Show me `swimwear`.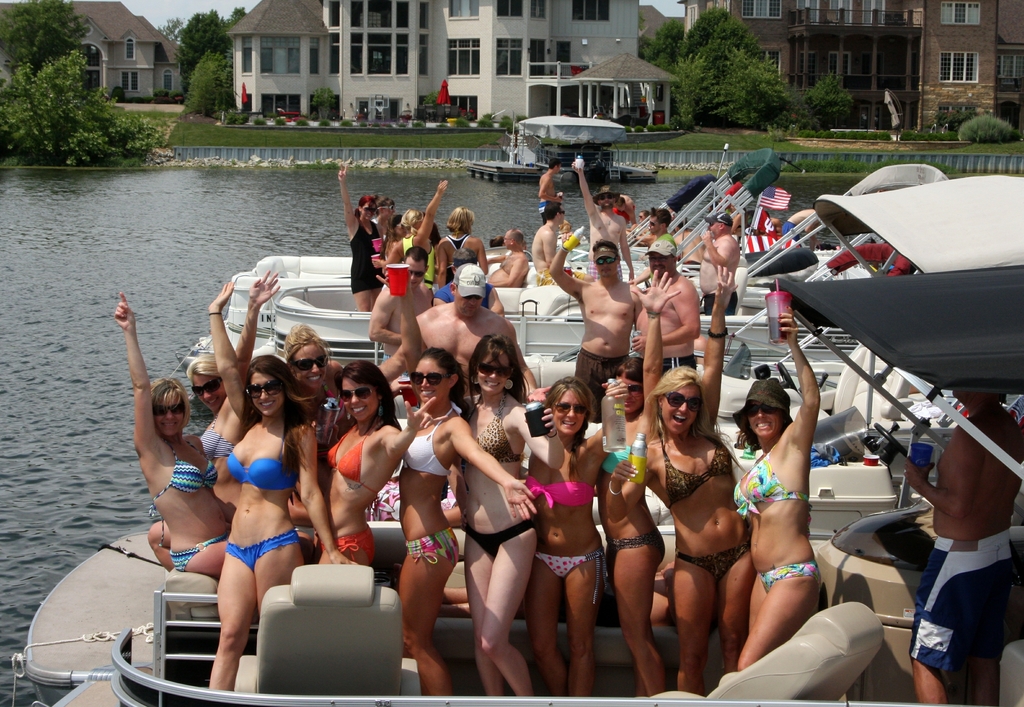
`swimwear` is here: [637,356,696,373].
